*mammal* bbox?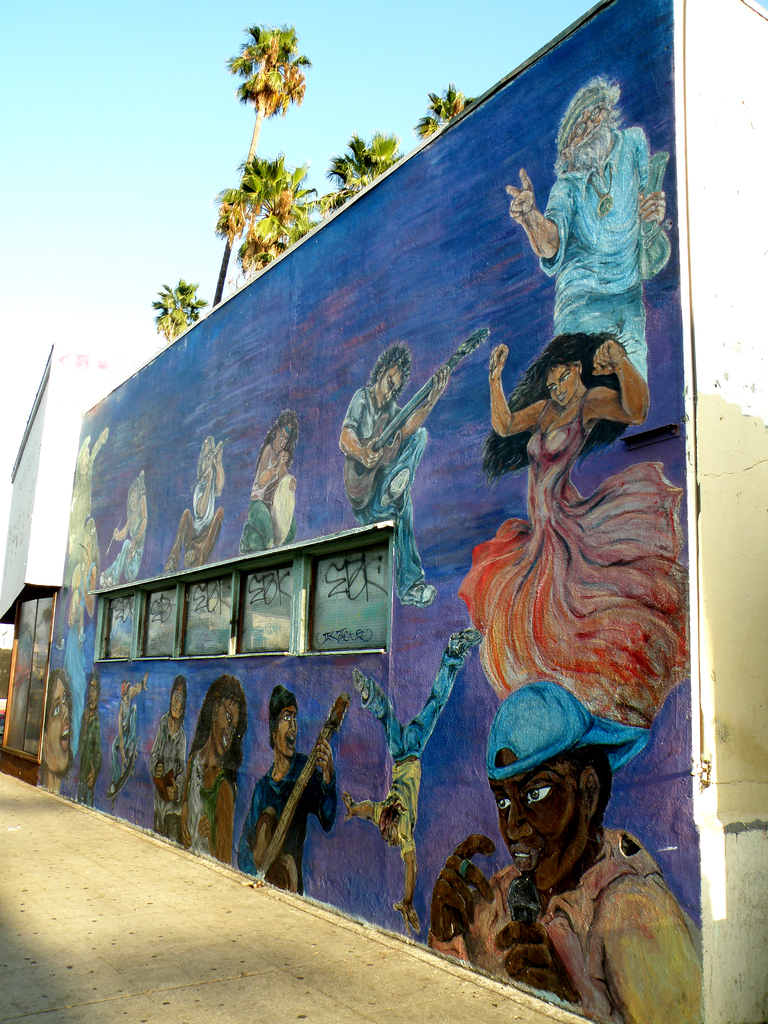
102, 470, 150, 582
